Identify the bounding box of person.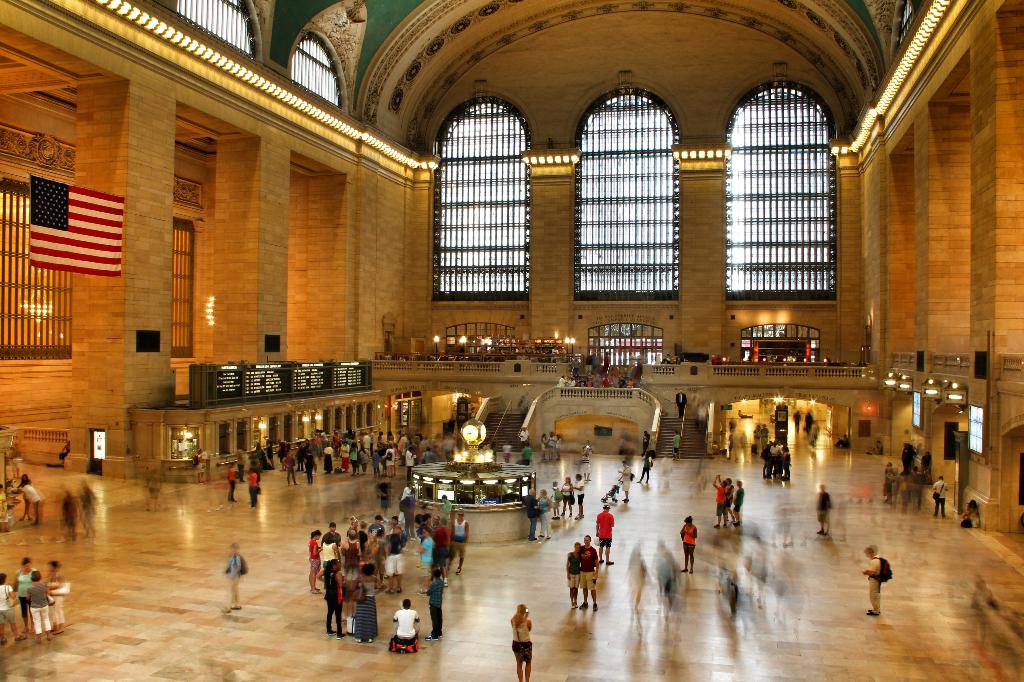
region(568, 356, 580, 372).
